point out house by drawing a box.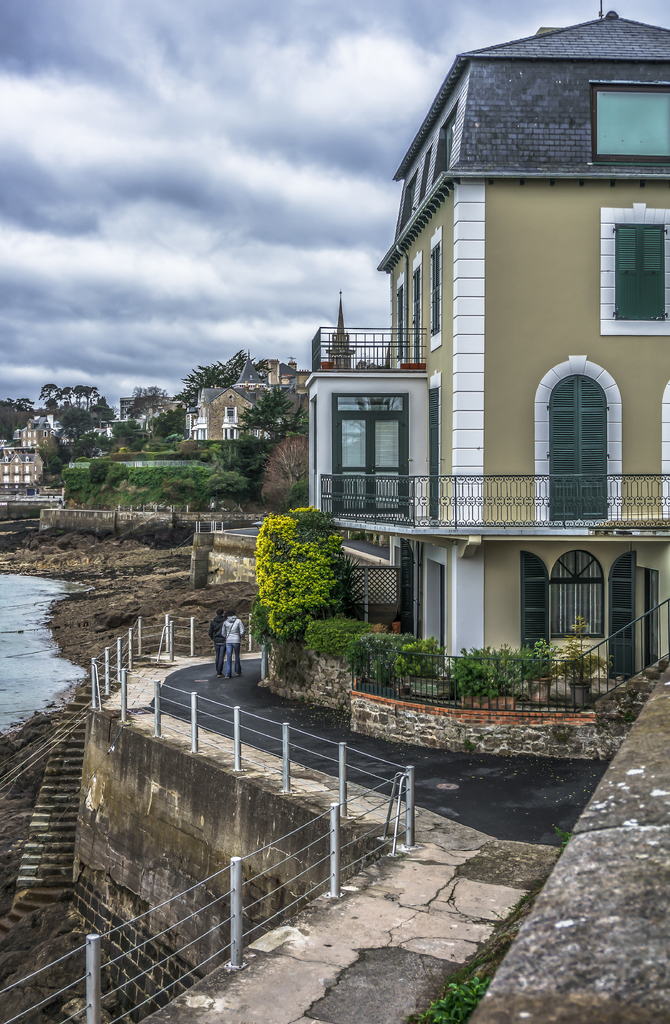
bbox=(0, 419, 45, 493).
